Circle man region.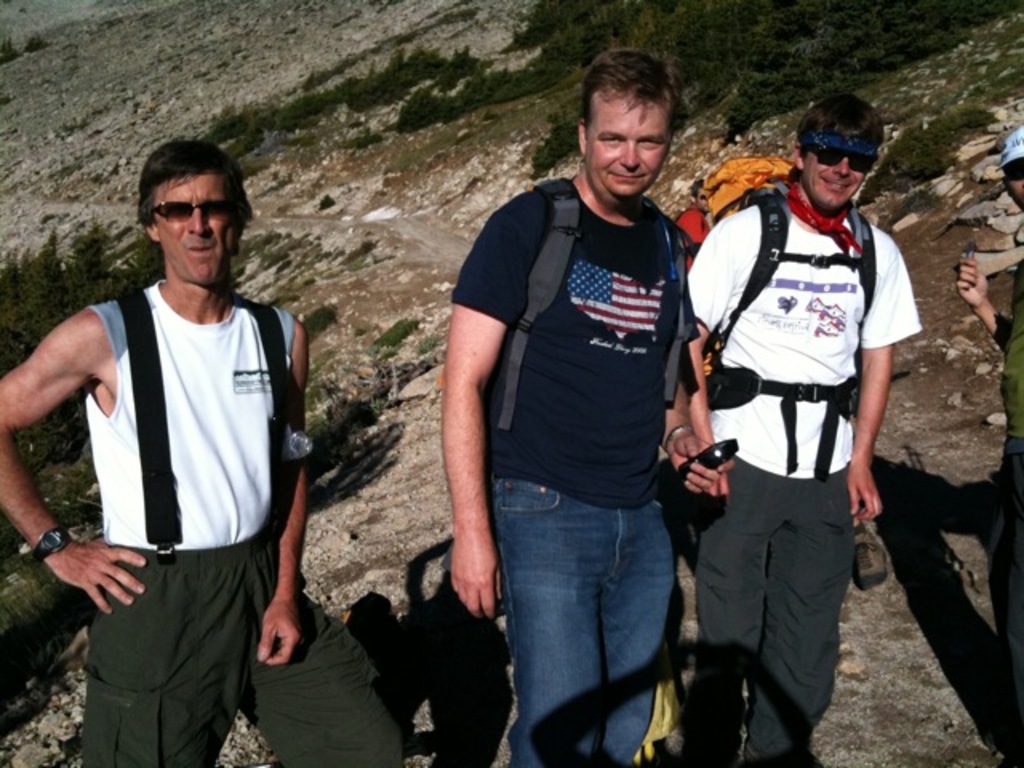
Region: {"x1": 674, "y1": 179, "x2": 712, "y2": 266}.
